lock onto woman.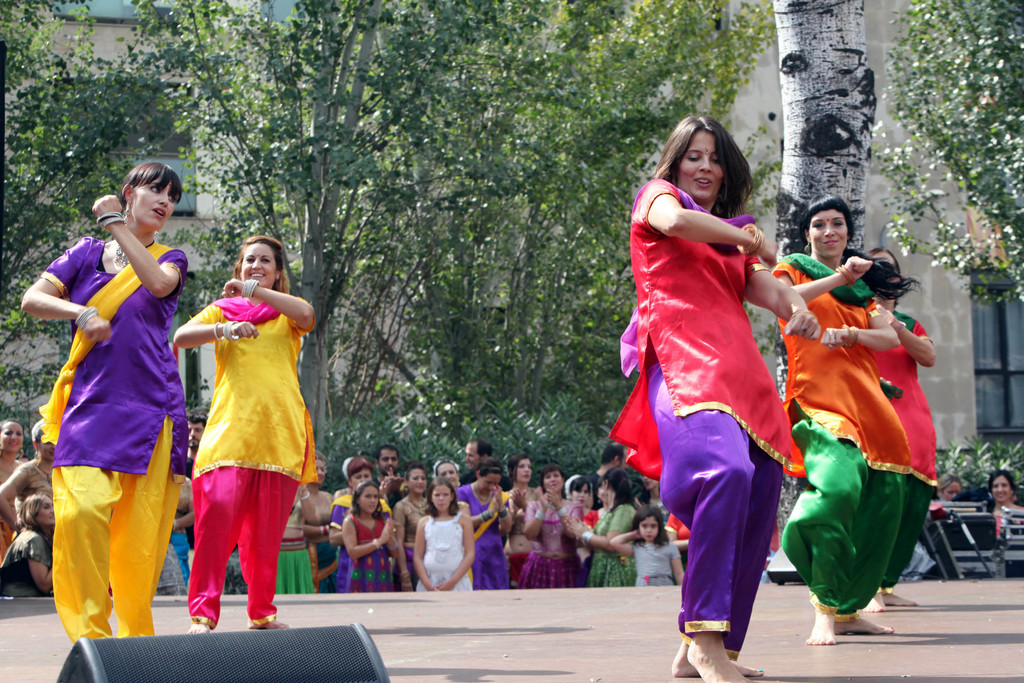
Locked: locate(495, 450, 539, 592).
